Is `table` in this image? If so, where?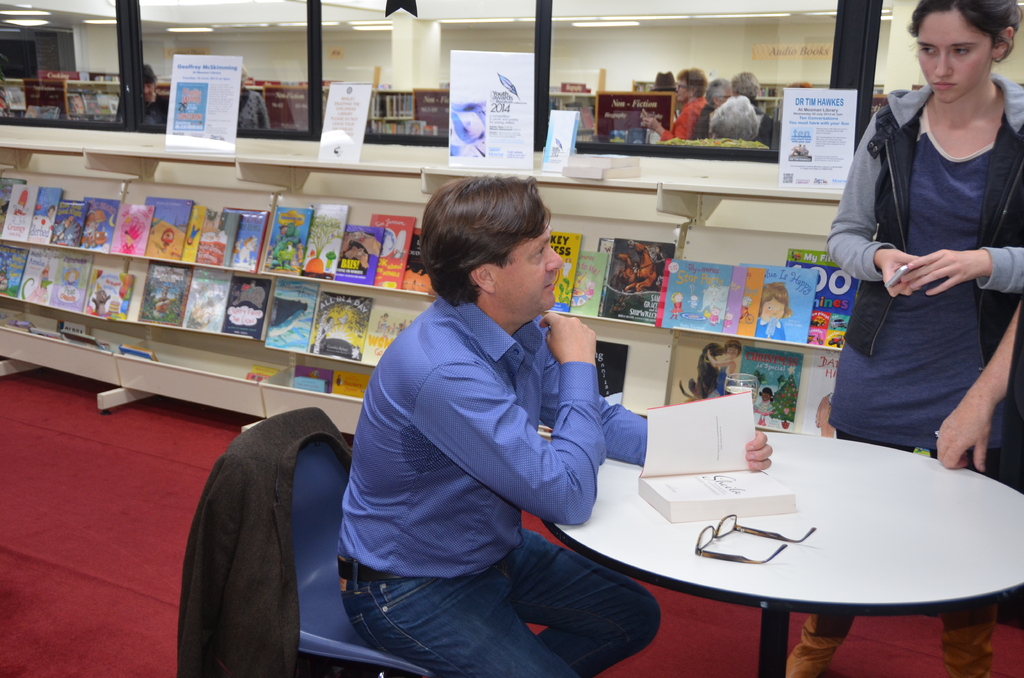
Yes, at <region>527, 402, 1003, 669</region>.
